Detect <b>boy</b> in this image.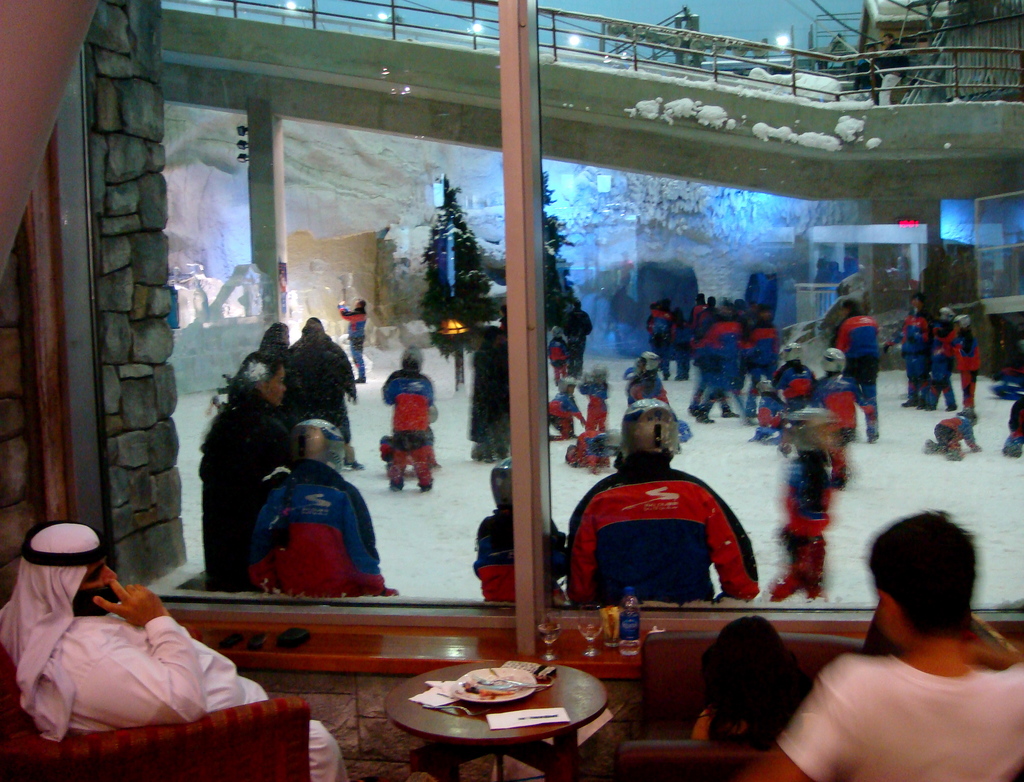
Detection: bbox(548, 374, 591, 441).
